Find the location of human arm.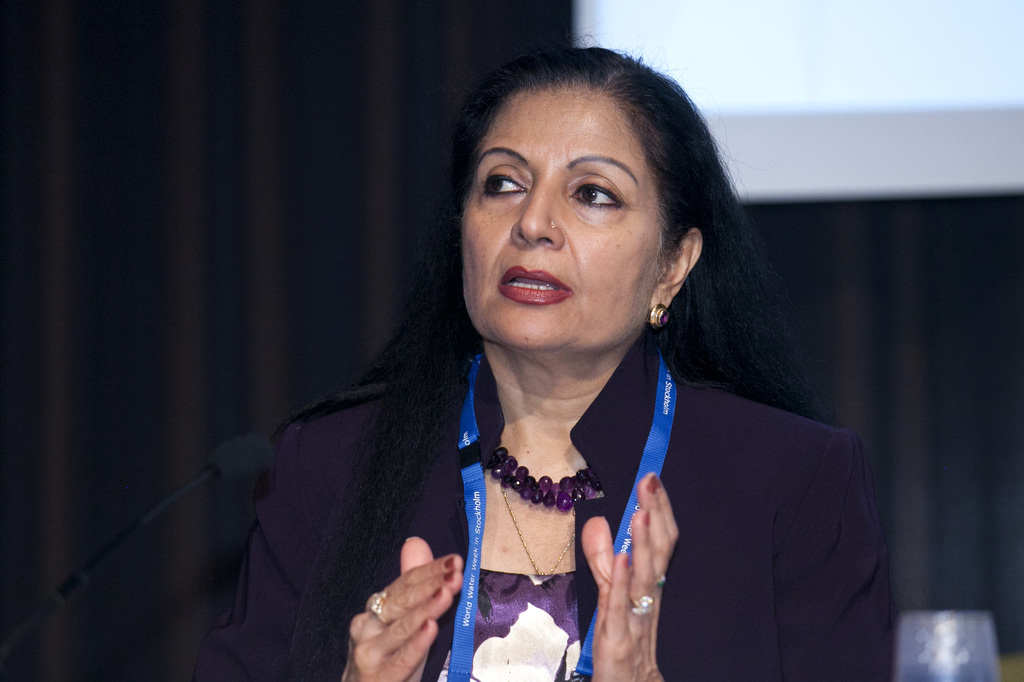
Location: (x1=584, y1=475, x2=664, y2=681).
